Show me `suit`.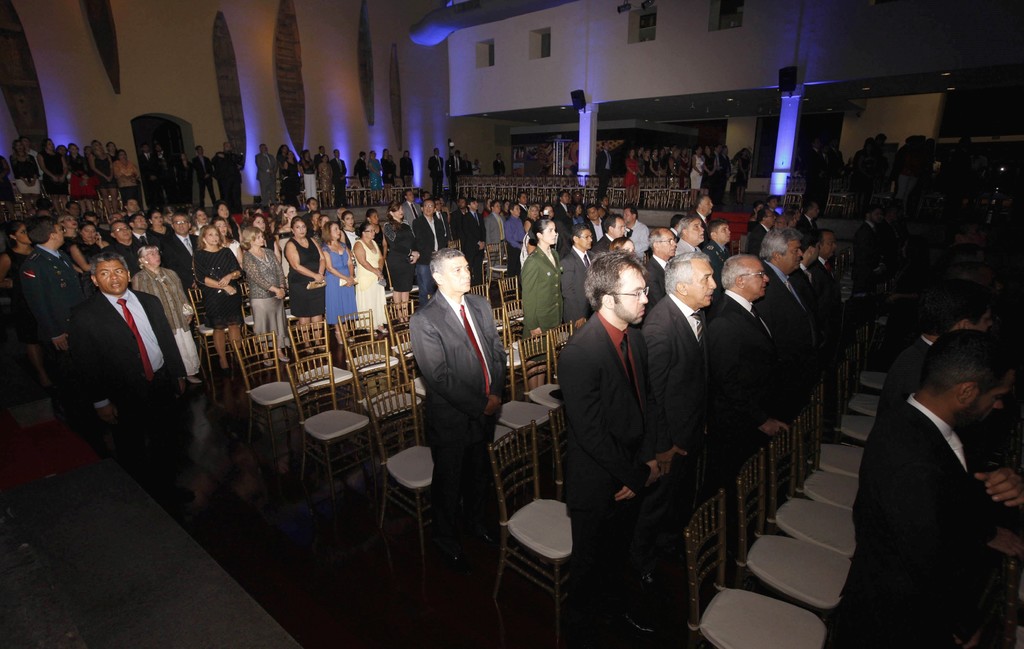
`suit` is here: bbox(427, 156, 444, 197).
